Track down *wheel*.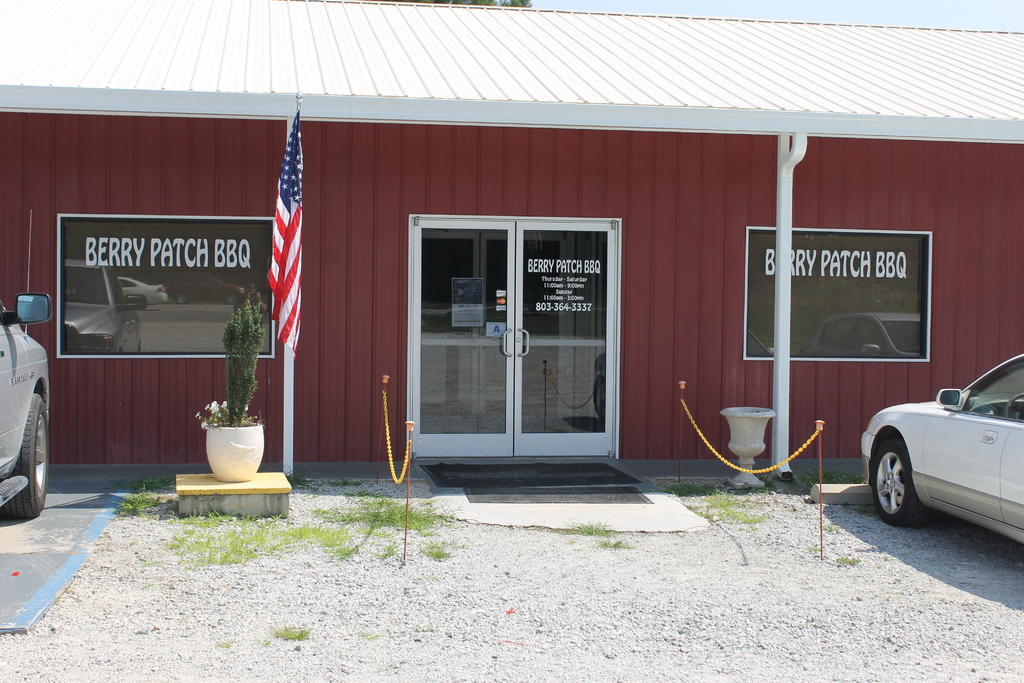
Tracked to {"x1": 0, "y1": 390, "x2": 57, "y2": 527}.
